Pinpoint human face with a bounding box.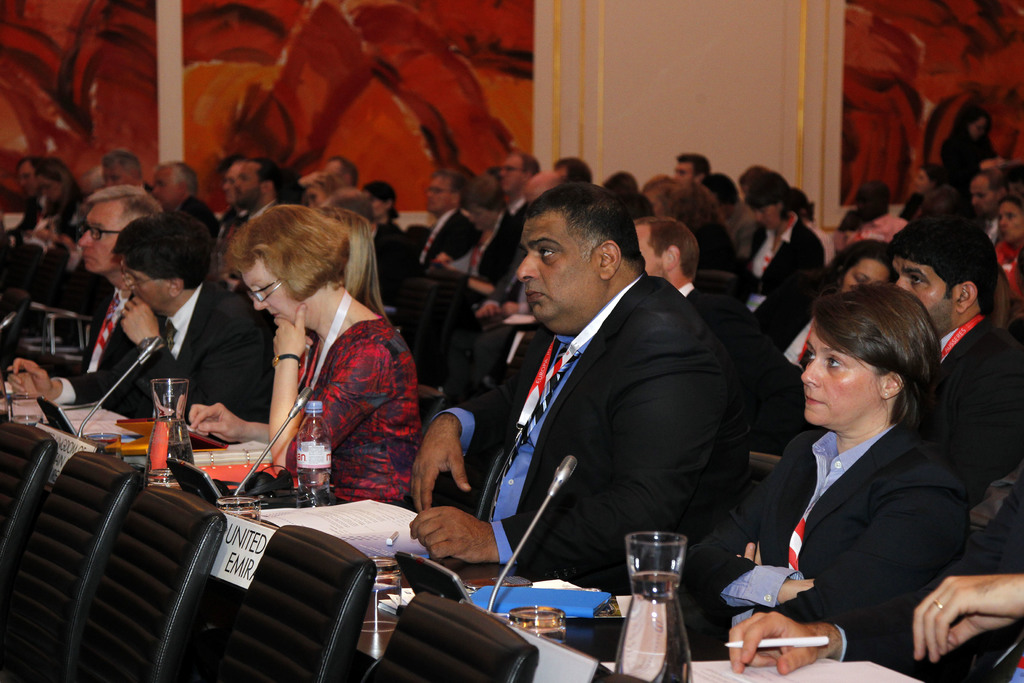
(left=514, top=216, right=601, bottom=328).
